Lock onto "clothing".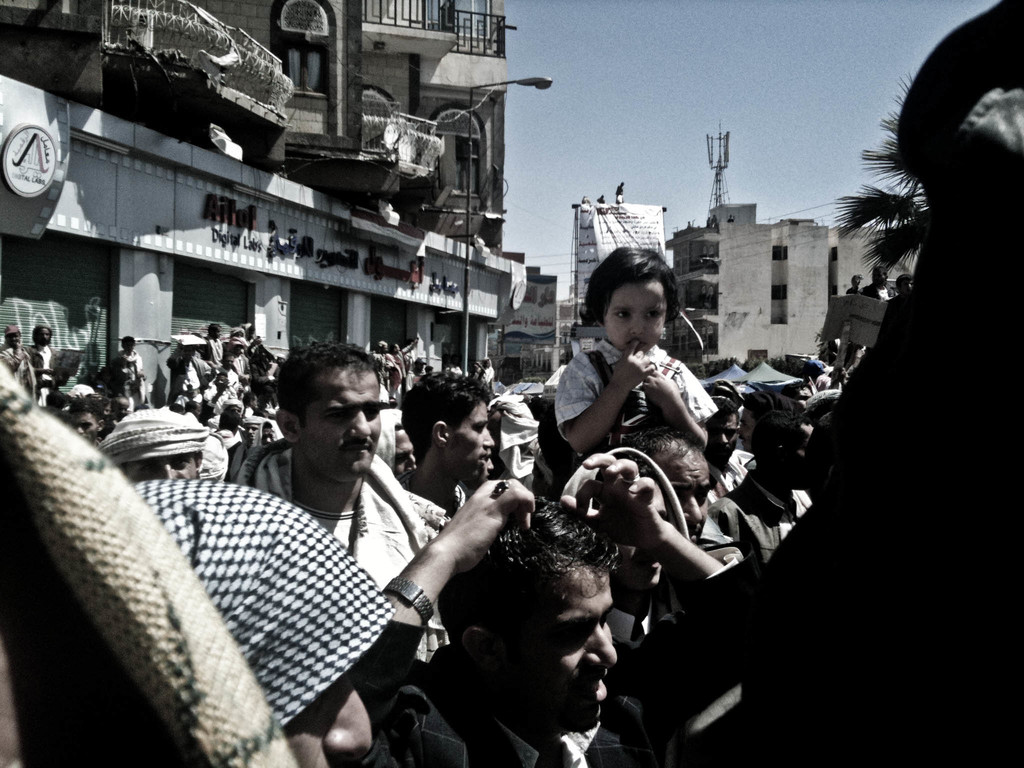
Locked: bbox=(57, 396, 477, 760).
